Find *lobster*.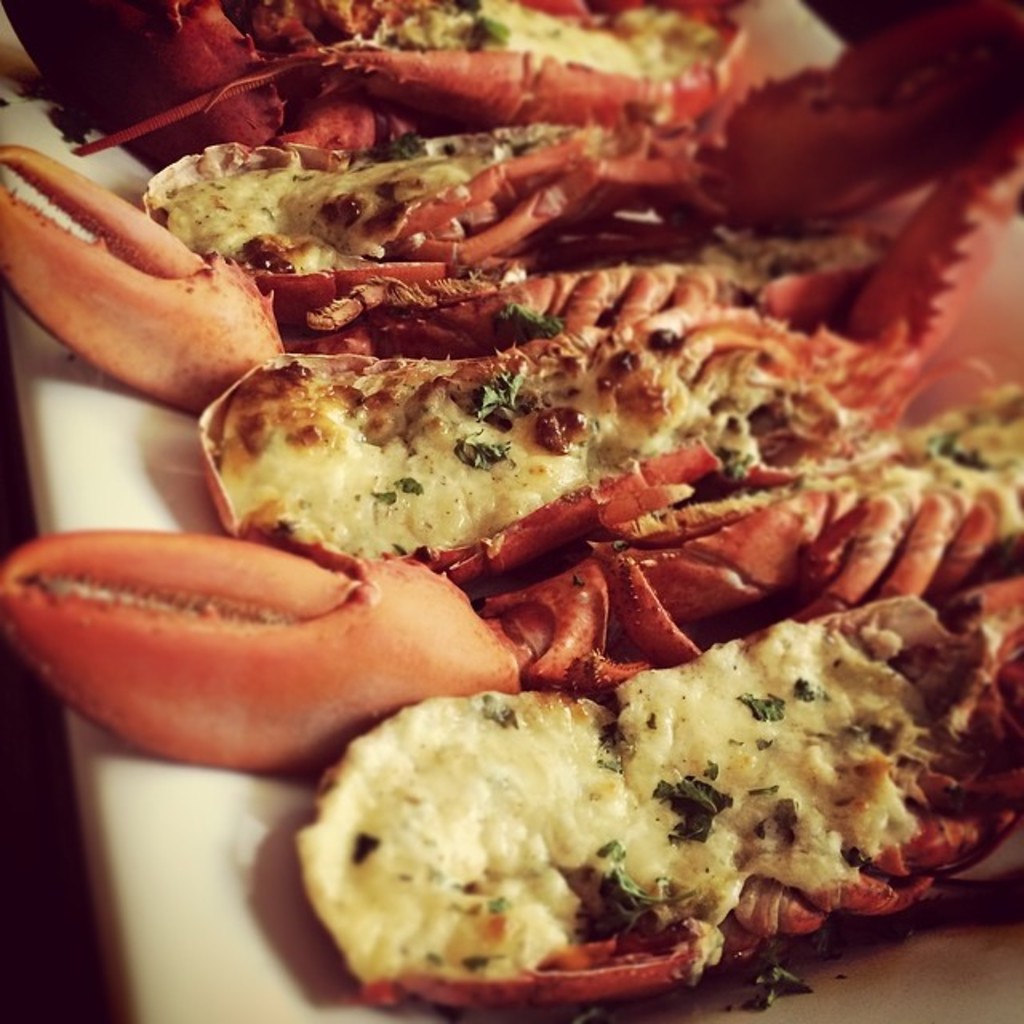
region(141, 6, 1022, 251).
